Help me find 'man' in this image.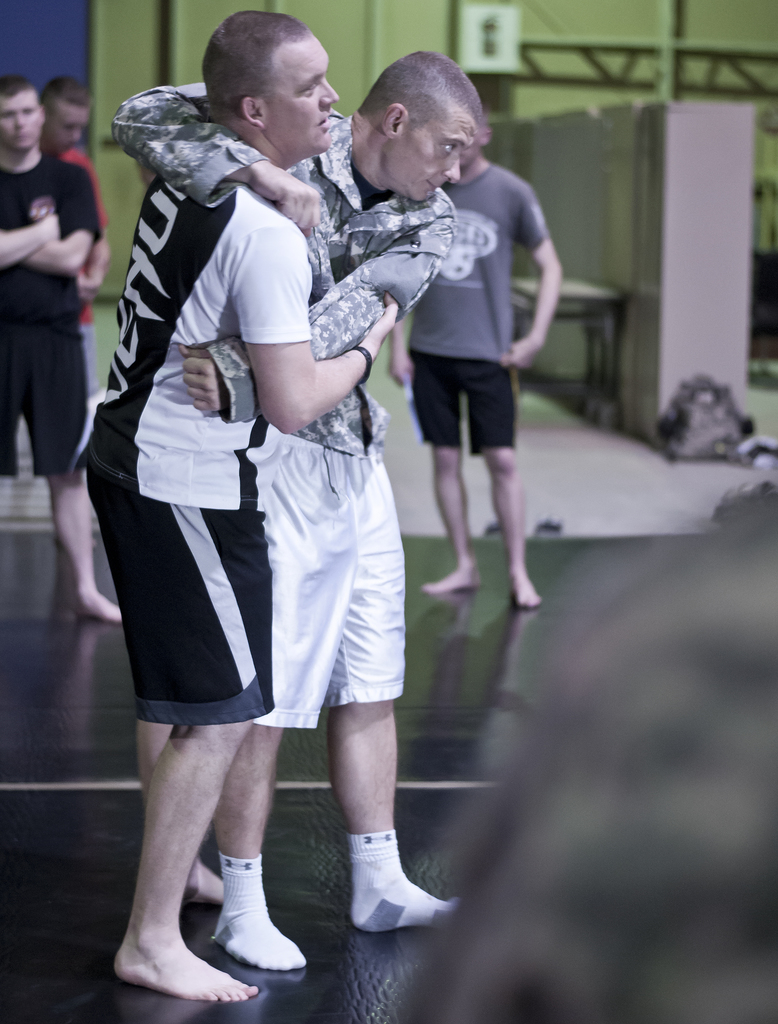
Found it: (x1=0, y1=72, x2=123, y2=621).
